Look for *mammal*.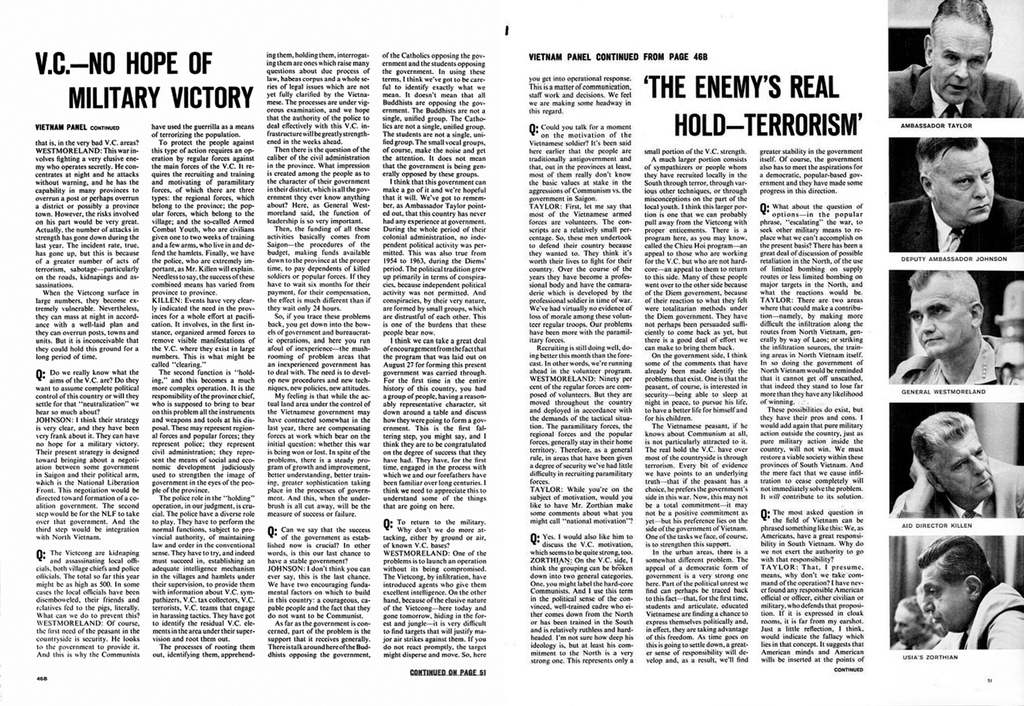
Found: x1=911, y1=550, x2=1014, y2=652.
